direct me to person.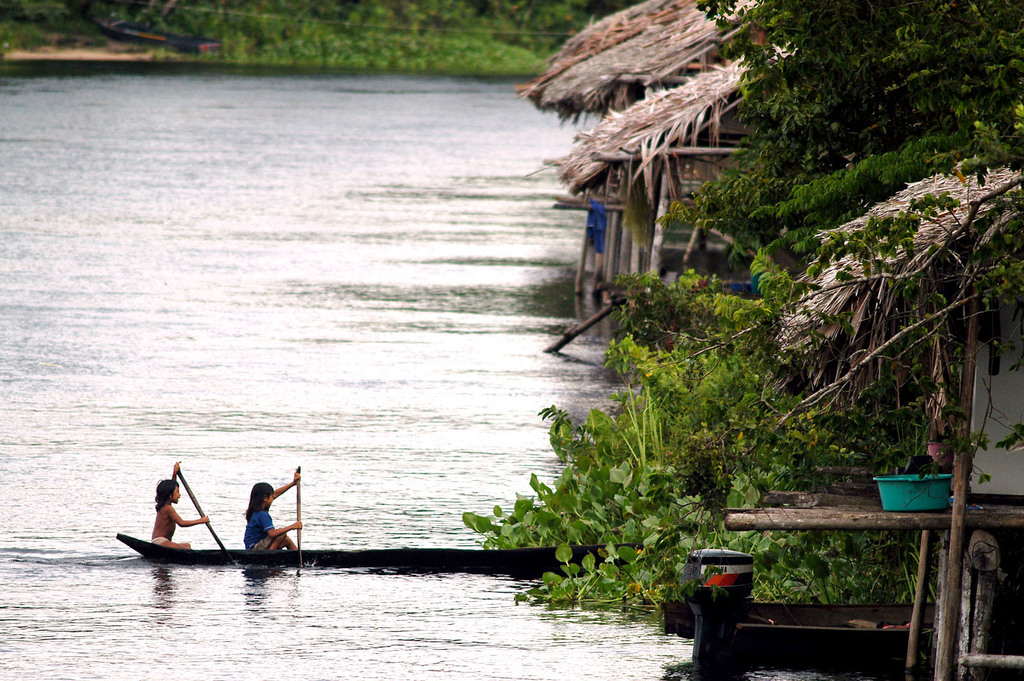
Direction: region(234, 473, 301, 563).
